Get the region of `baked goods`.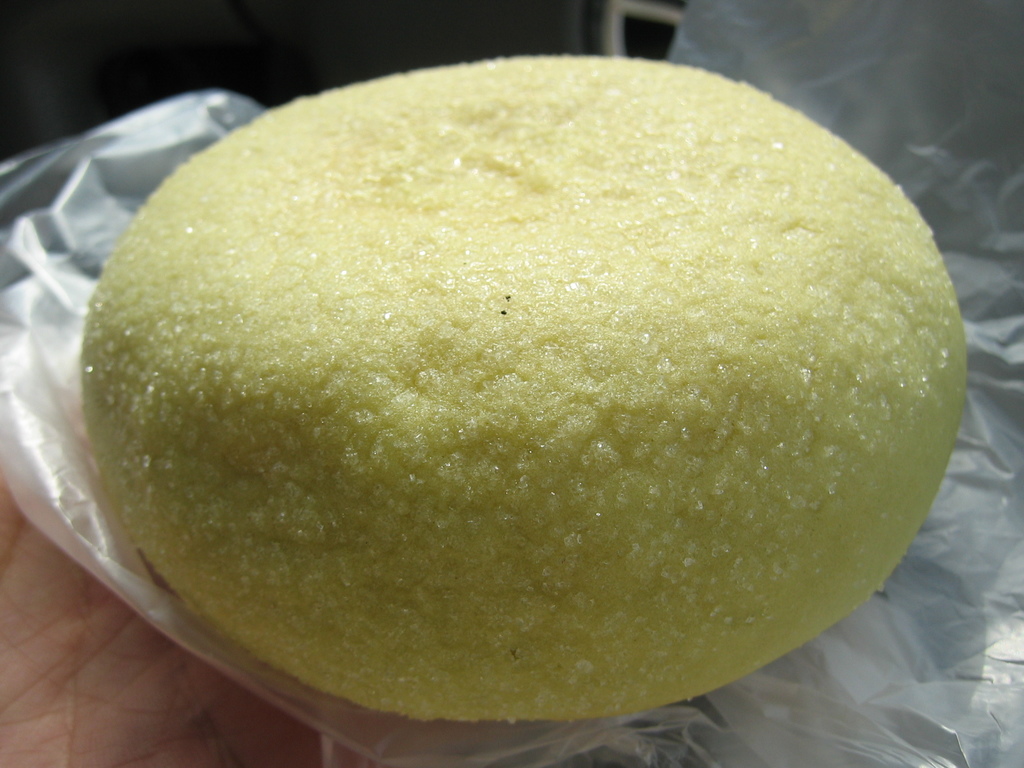
select_region(69, 76, 959, 746).
